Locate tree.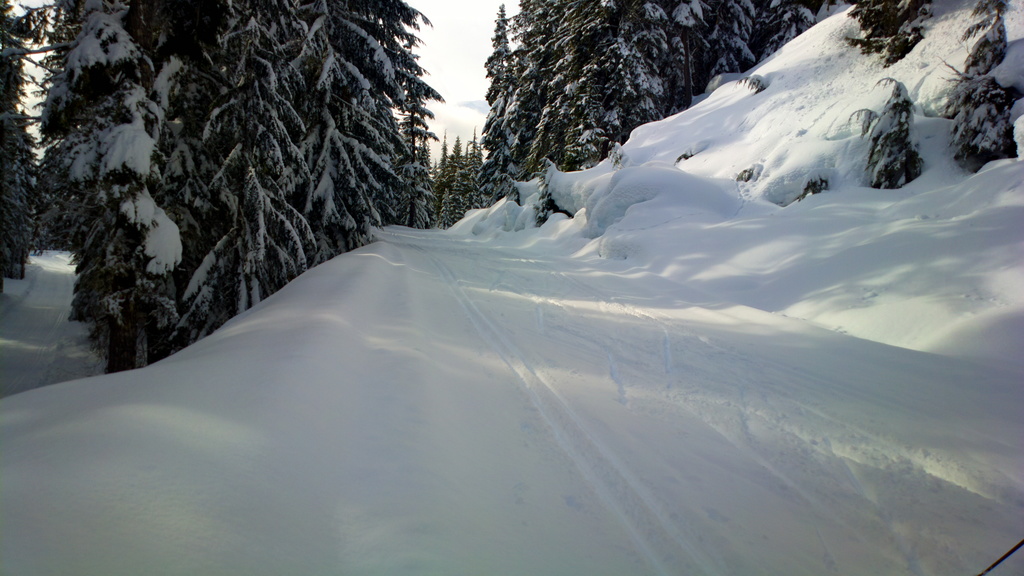
Bounding box: crop(426, 0, 946, 240).
